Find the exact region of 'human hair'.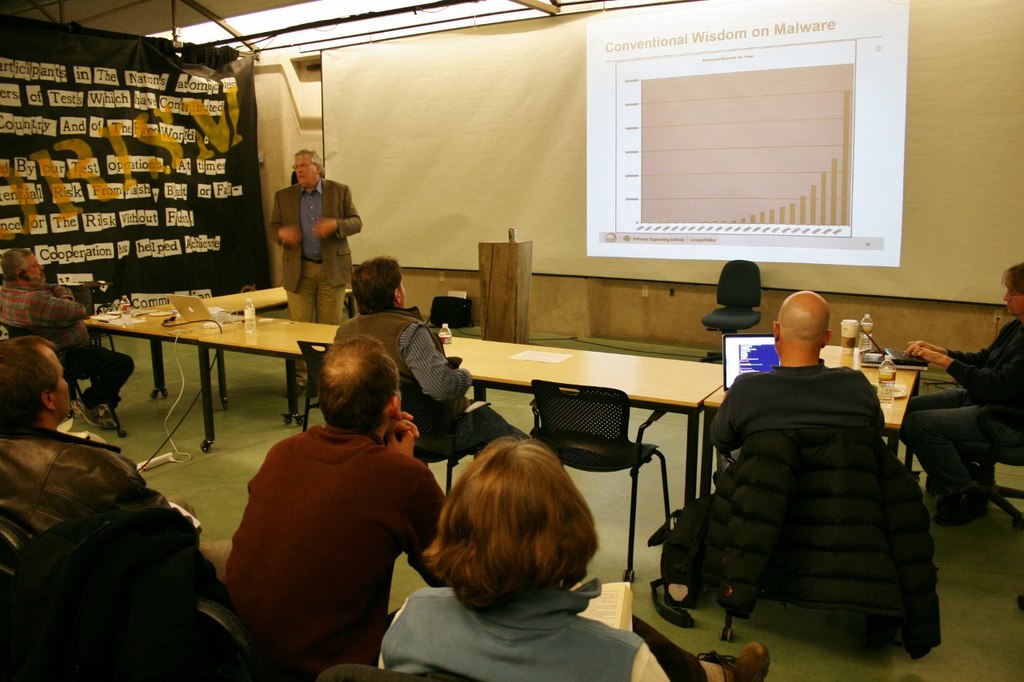
Exact region: {"left": 0, "top": 334, "right": 54, "bottom": 425}.
